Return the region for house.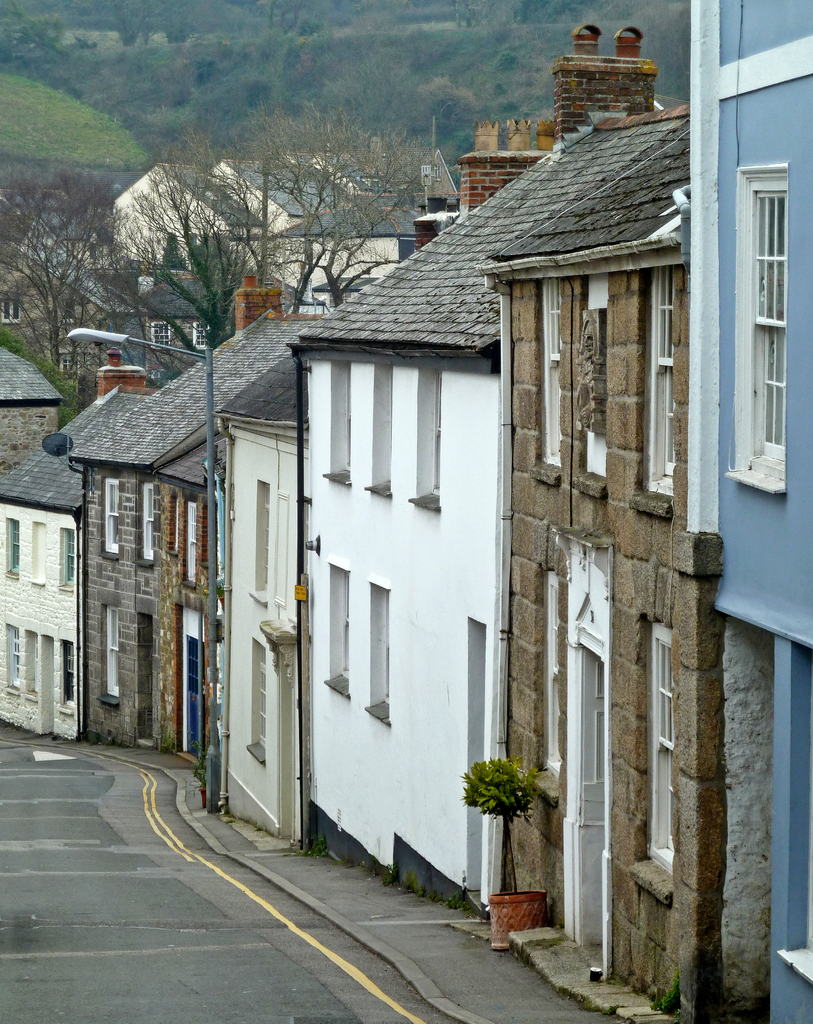
x1=103, y1=161, x2=262, y2=292.
